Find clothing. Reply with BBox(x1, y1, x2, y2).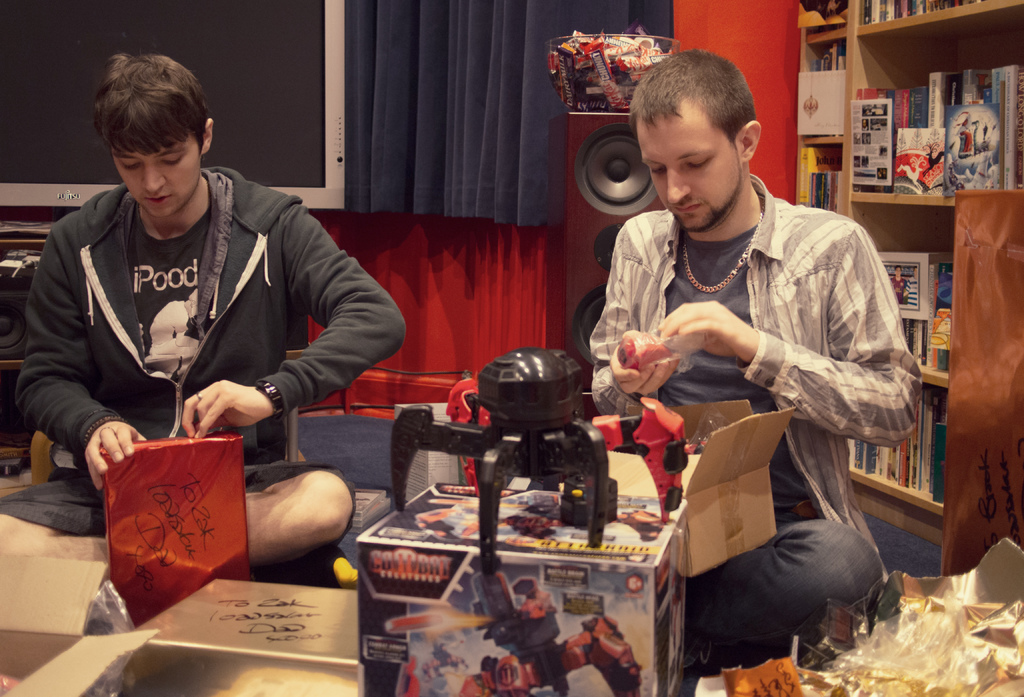
BBox(14, 129, 387, 518).
